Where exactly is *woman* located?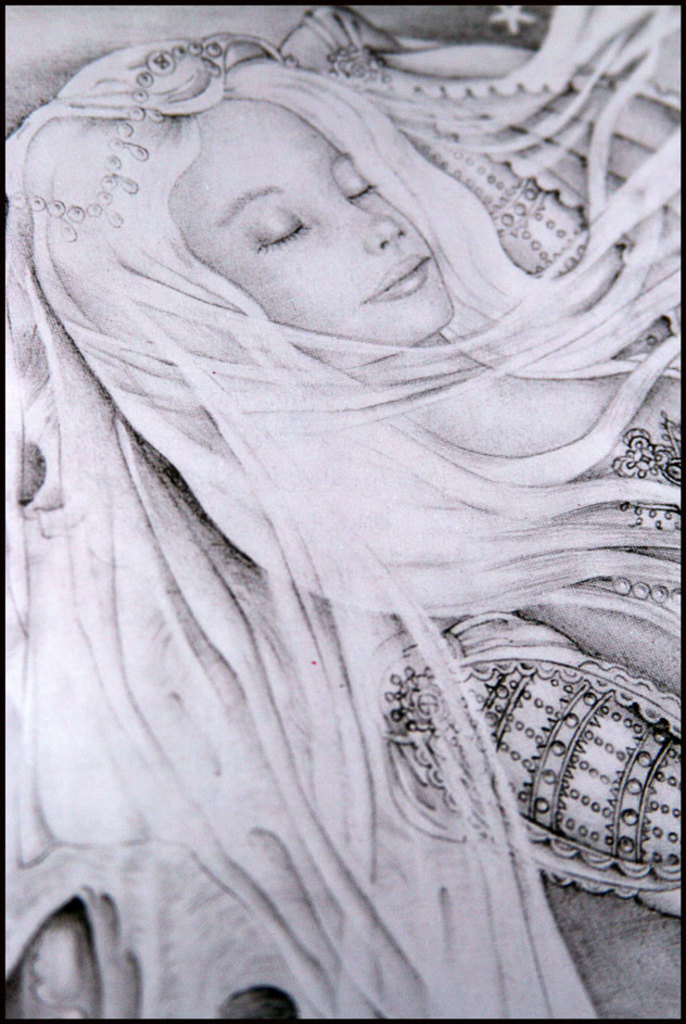
Its bounding box is box=[0, 0, 666, 1023].
